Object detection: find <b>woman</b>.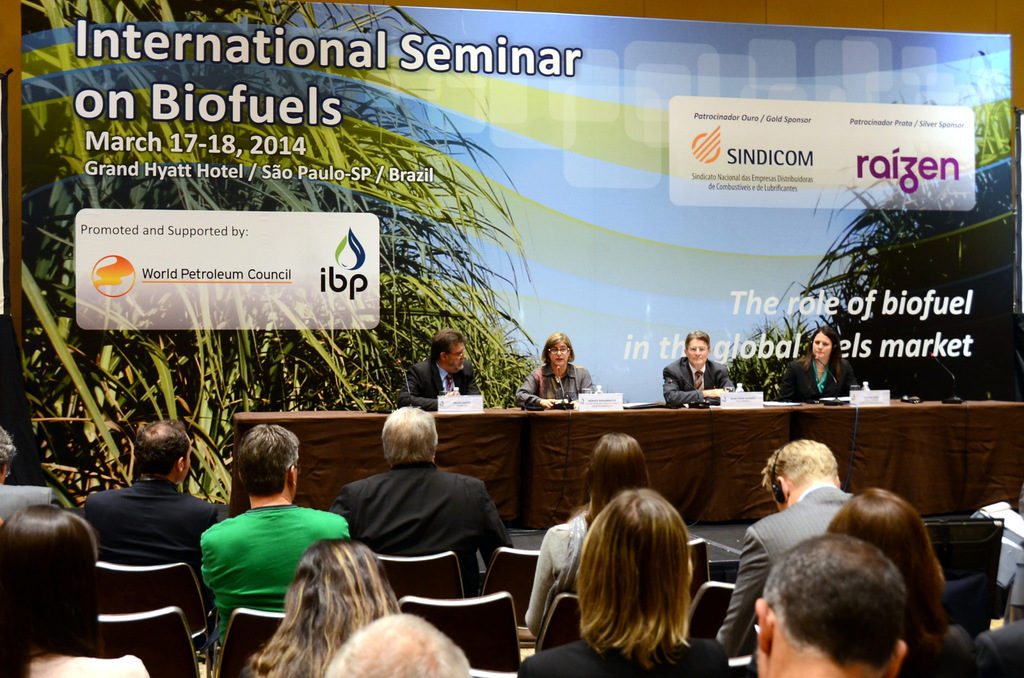
(left=515, top=331, right=599, bottom=407).
